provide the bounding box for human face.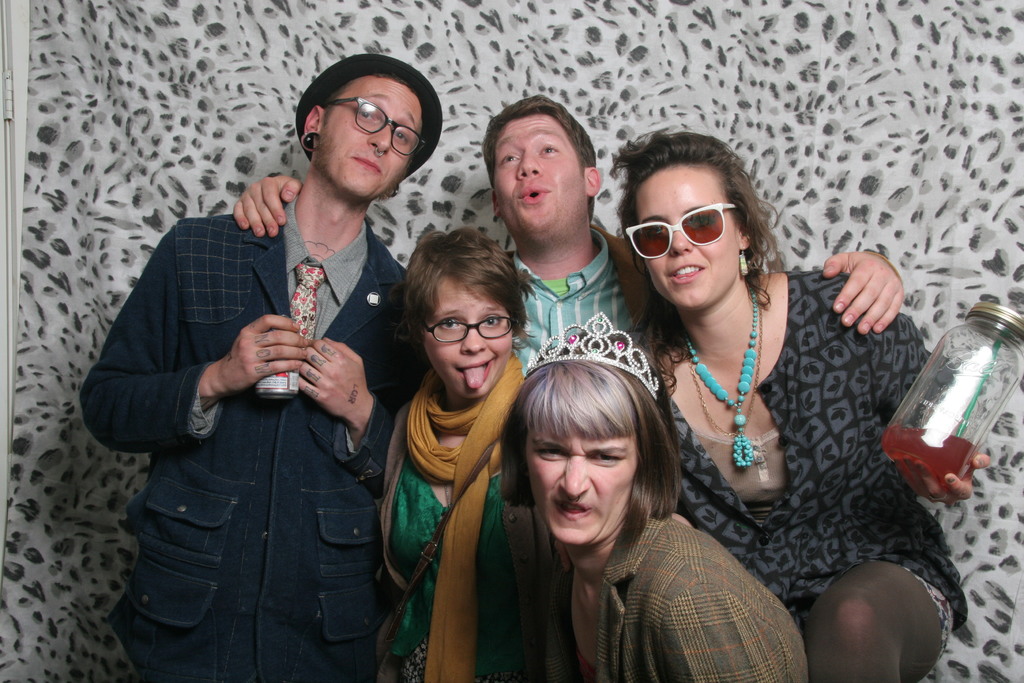
detection(425, 277, 509, 399).
